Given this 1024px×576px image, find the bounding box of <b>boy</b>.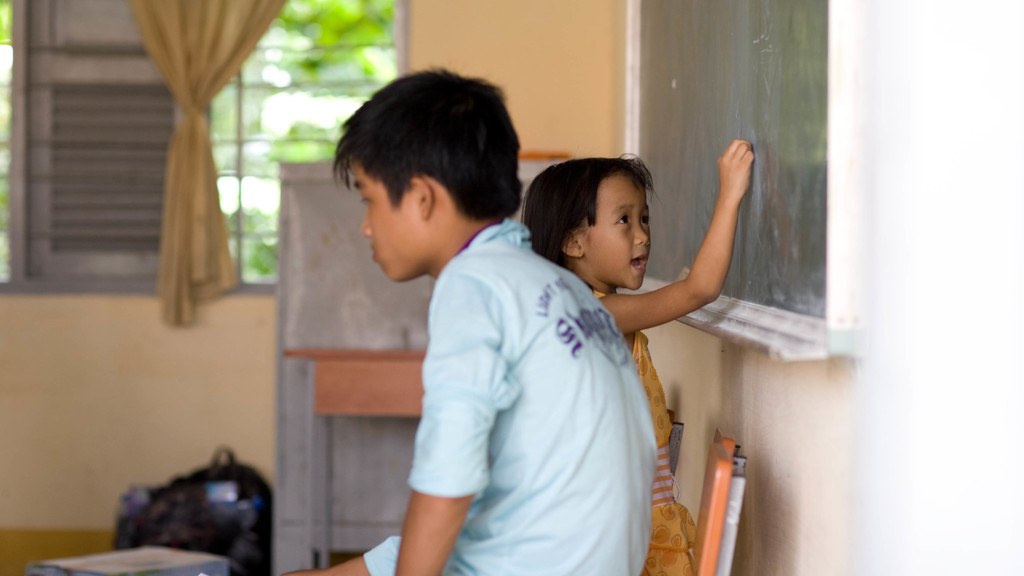
(left=328, top=74, right=766, bottom=561).
